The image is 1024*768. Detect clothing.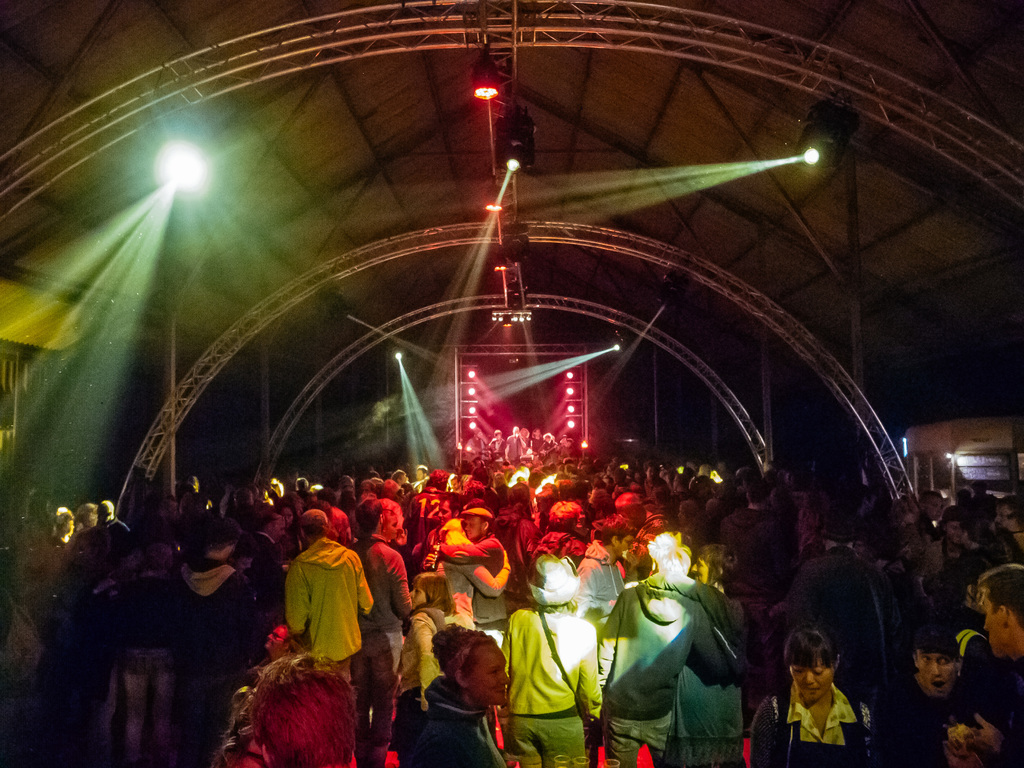
Detection: l=579, t=539, r=623, b=605.
